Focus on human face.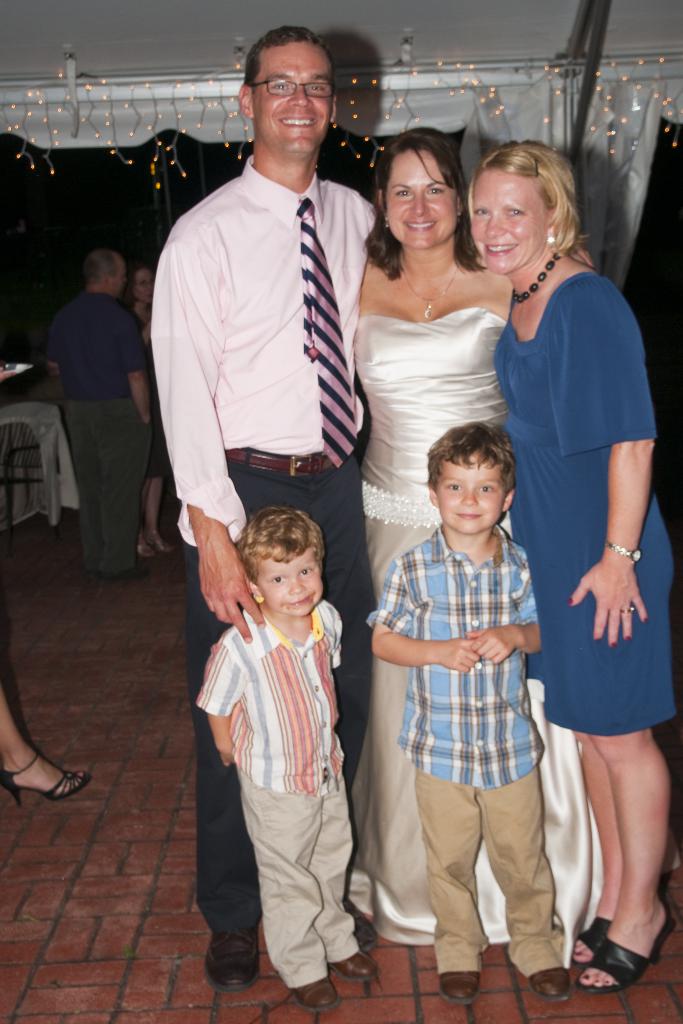
Focused at 262:556:325:610.
